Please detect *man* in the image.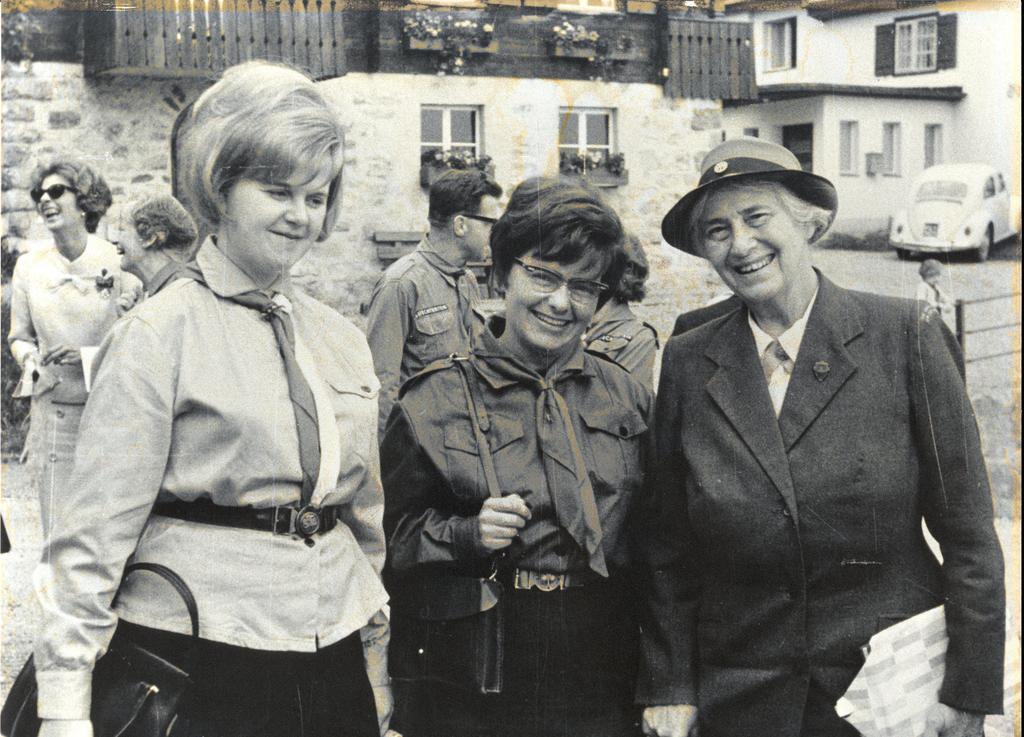
(x1=362, y1=169, x2=505, y2=447).
